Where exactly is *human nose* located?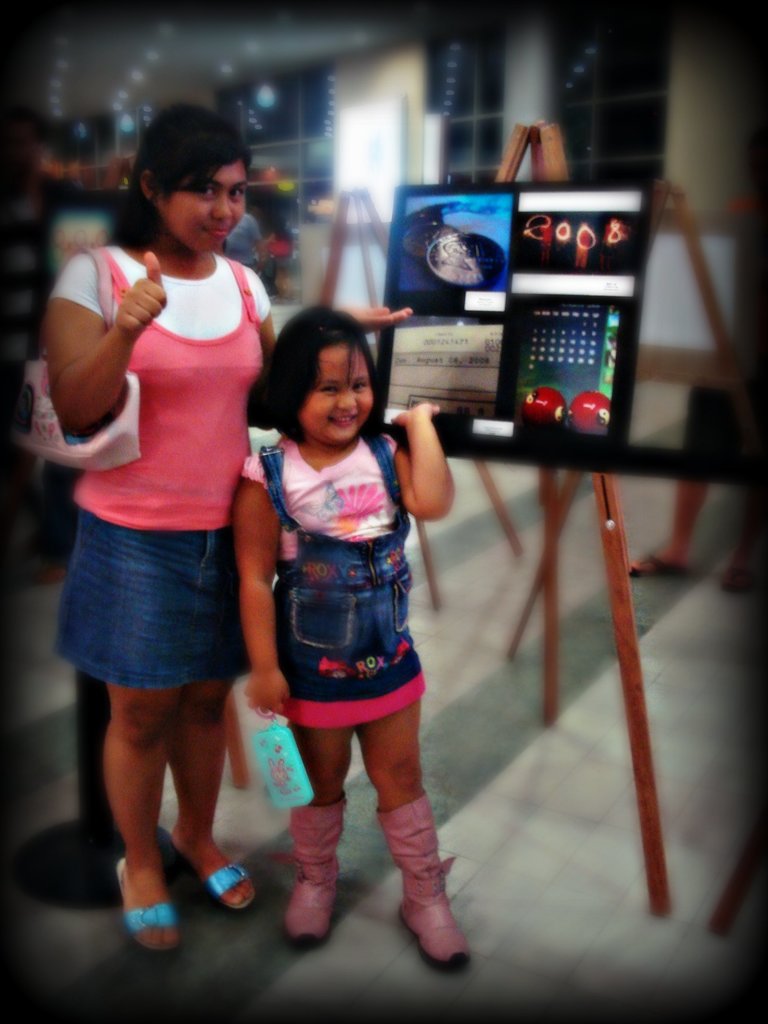
Its bounding box is [left=339, top=389, right=358, bottom=412].
